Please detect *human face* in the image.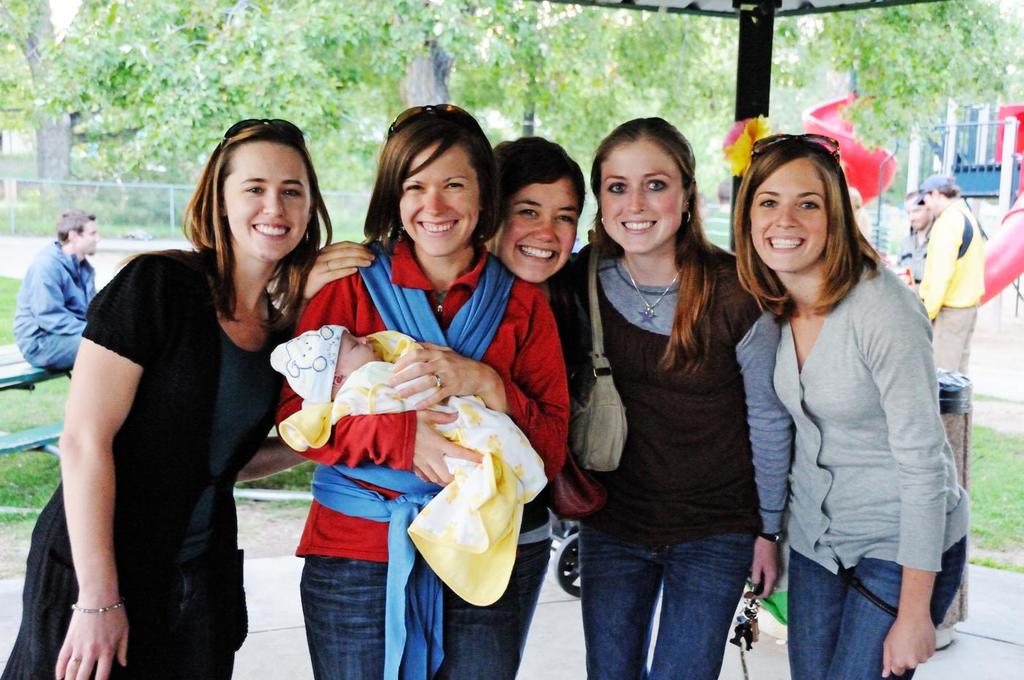
[left=497, top=176, right=573, bottom=285].
